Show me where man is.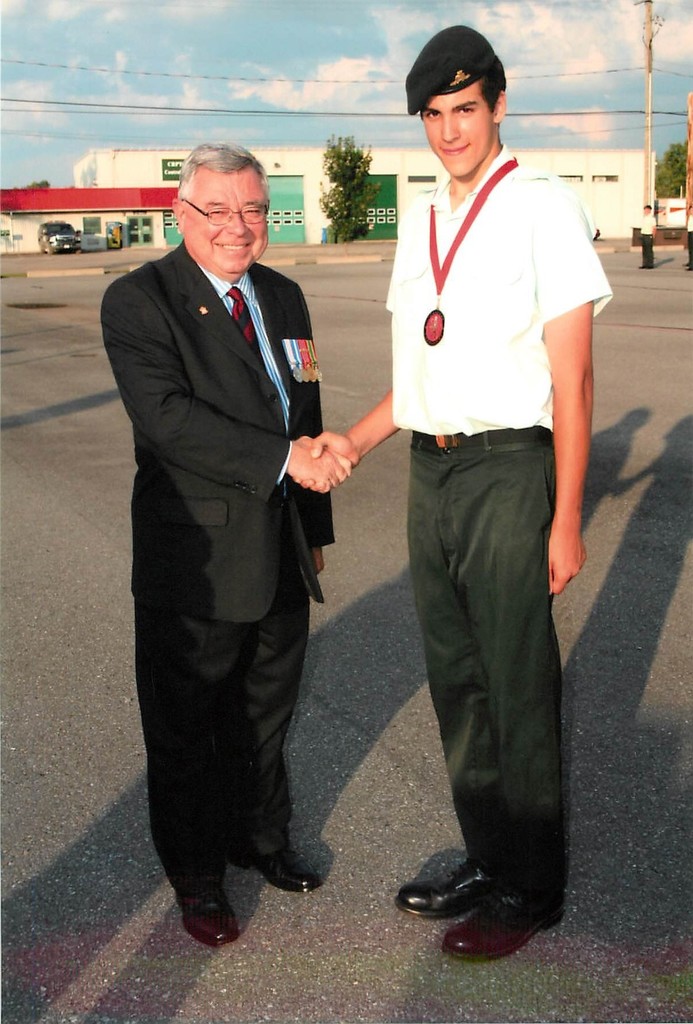
man is at {"x1": 636, "y1": 204, "x2": 660, "y2": 271}.
